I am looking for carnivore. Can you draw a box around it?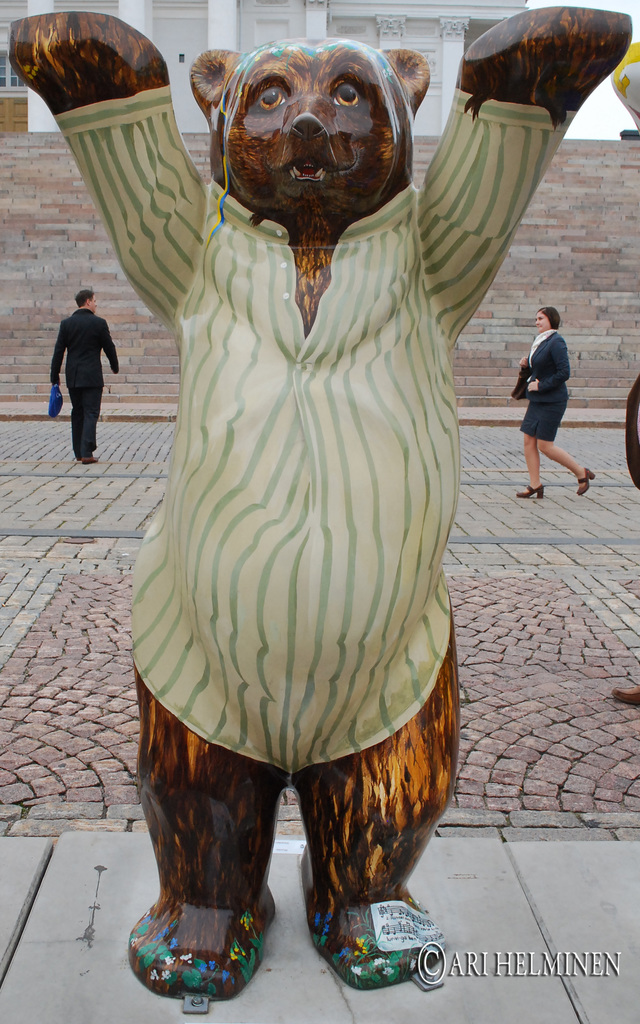
Sure, the bounding box is l=512, t=307, r=594, b=501.
